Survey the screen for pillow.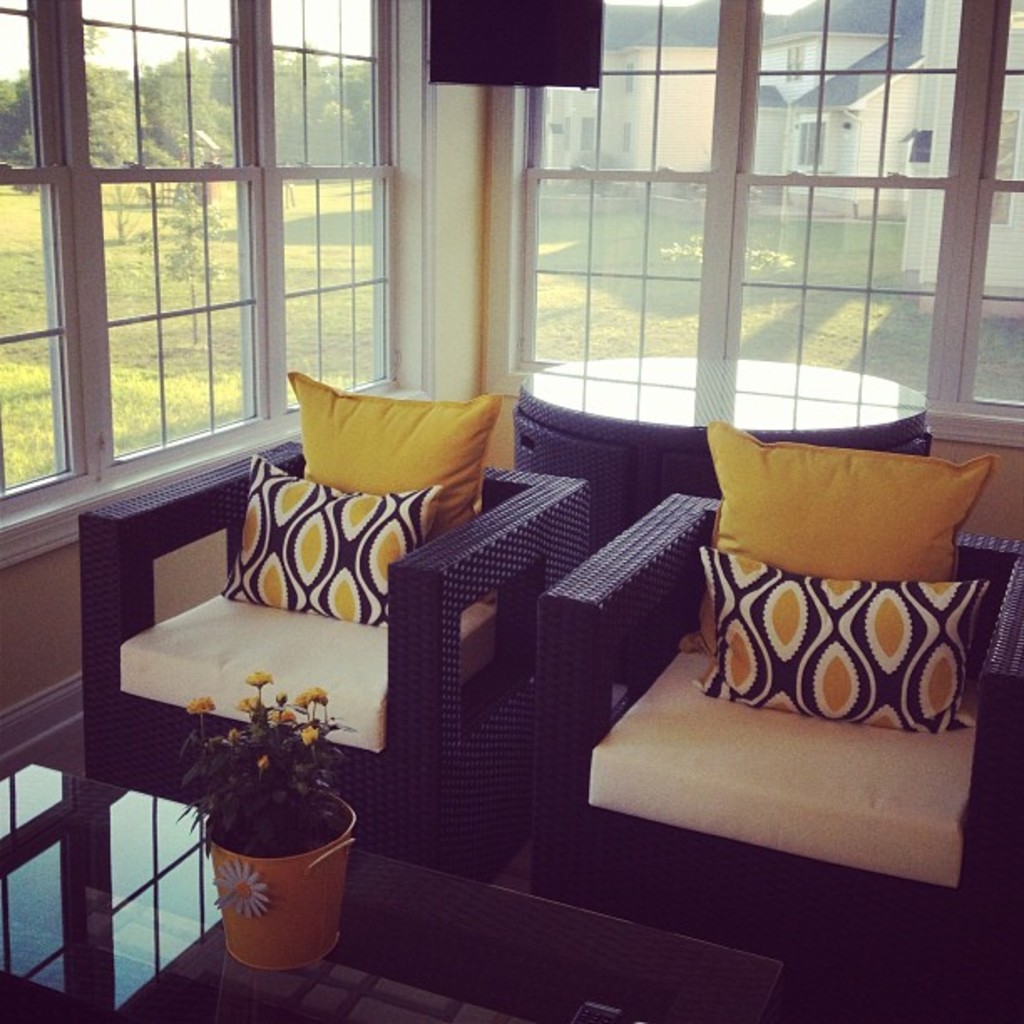
Survey found: [688, 412, 1022, 663].
